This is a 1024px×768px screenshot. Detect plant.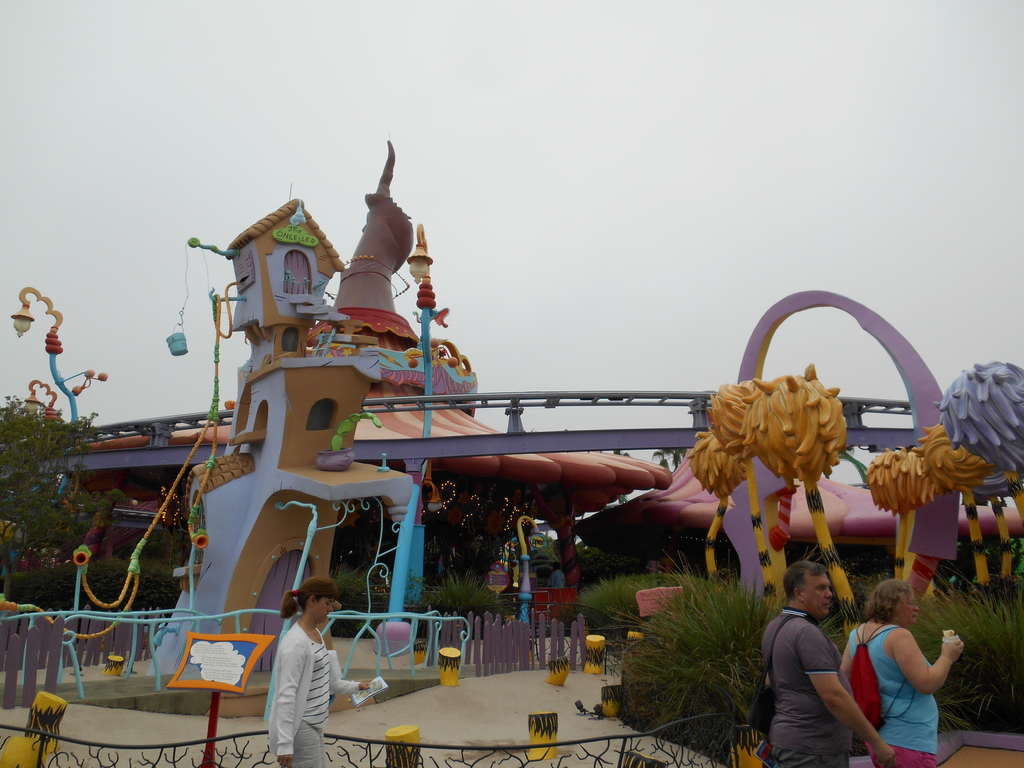
box(330, 412, 384, 452).
